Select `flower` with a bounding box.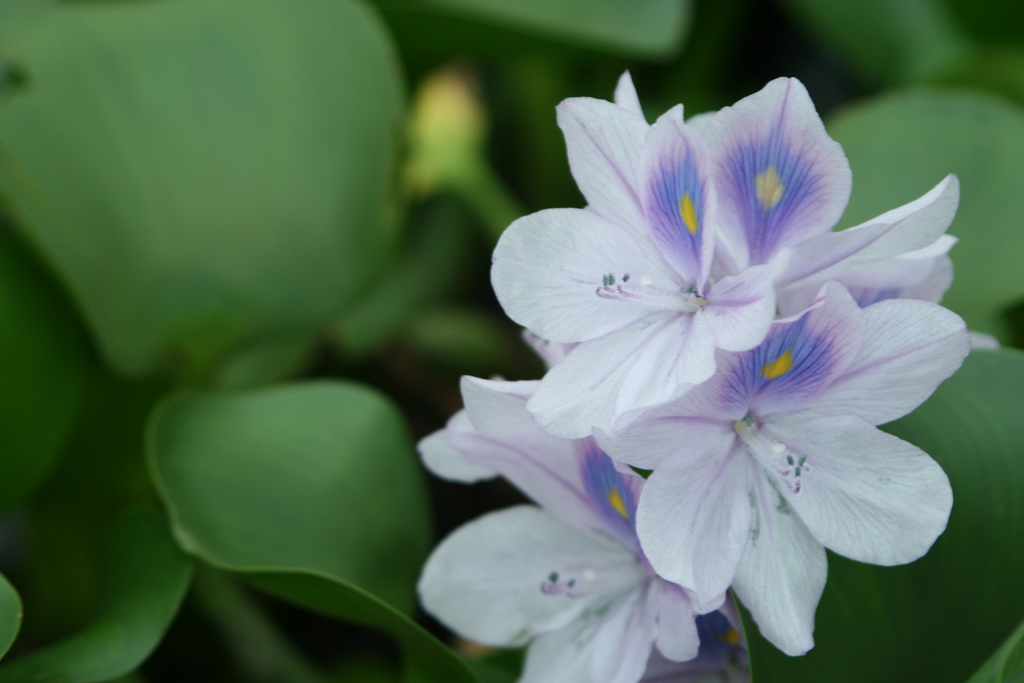
{"x1": 434, "y1": 62, "x2": 972, "y2": 672}.
